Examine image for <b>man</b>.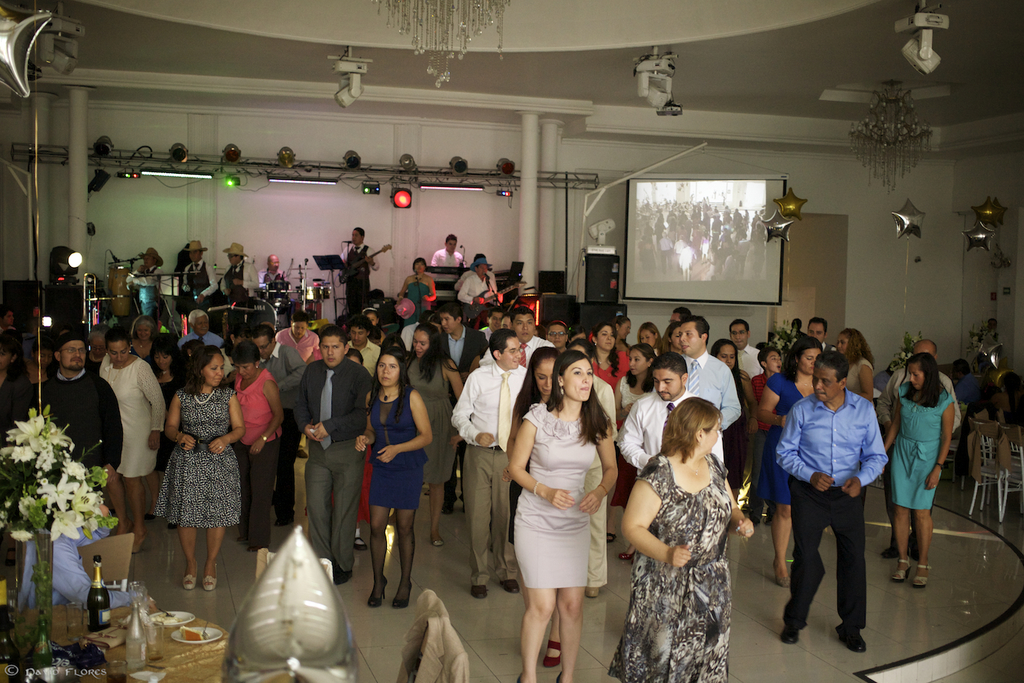
Examination result: detection(455, 250, 497, 351).
